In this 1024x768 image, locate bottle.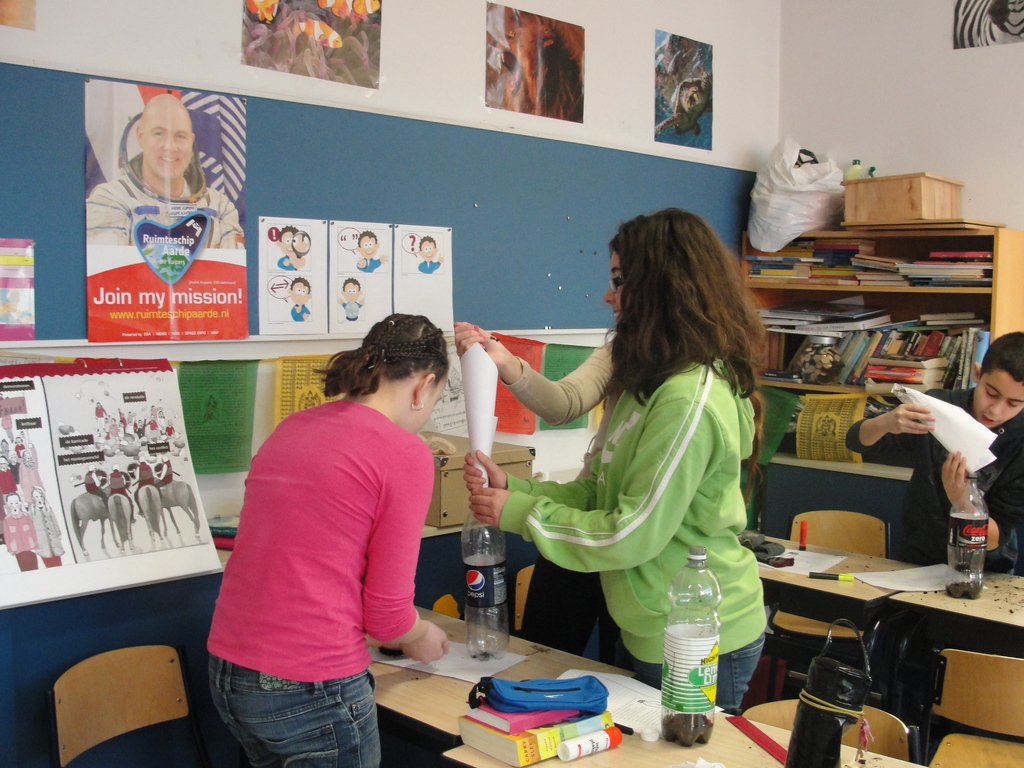
Bounding box: detection(660, 552, 722, 748).
